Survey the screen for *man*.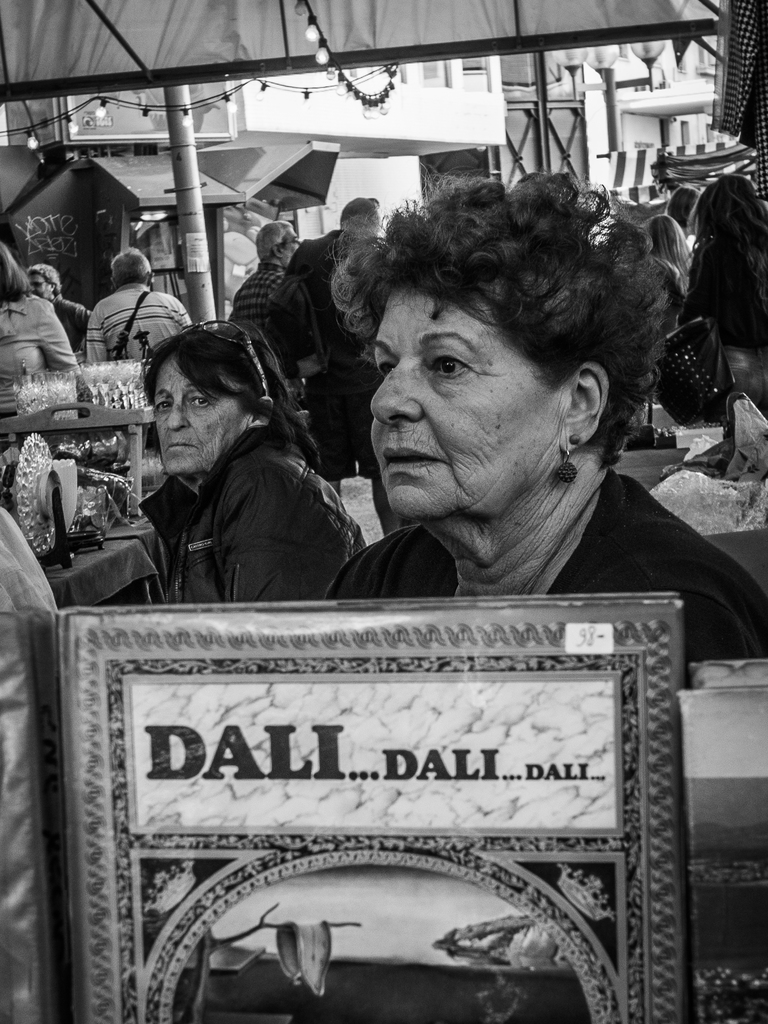
Survey found: [left=24, top=262, right=92, bottom=358].
